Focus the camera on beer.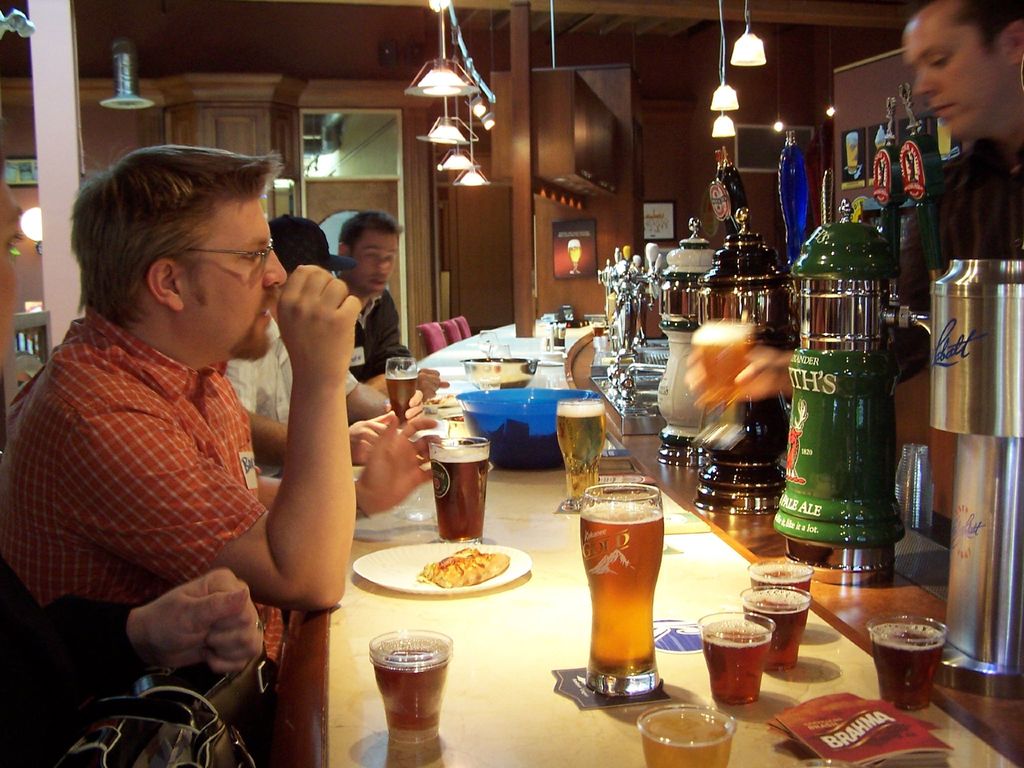
Focus region: [x1=749, y1=559, x2=817, y2=598].
